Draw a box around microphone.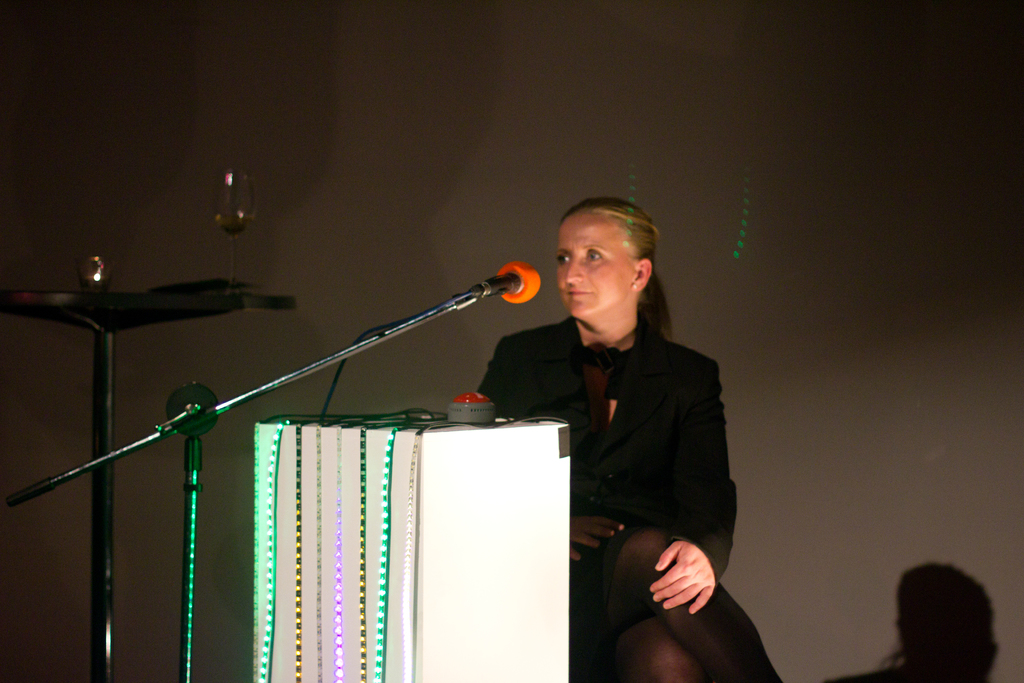
left=450, top=258, right=543, bottom=317.
